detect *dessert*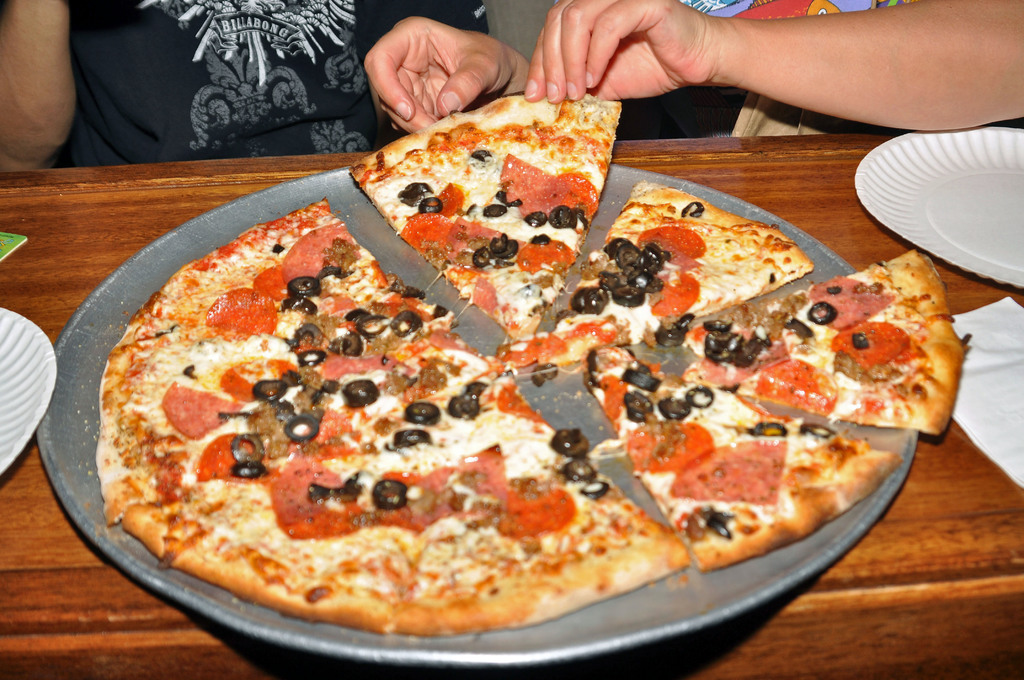
[left=678, top=248, right=967, bottom=432]
